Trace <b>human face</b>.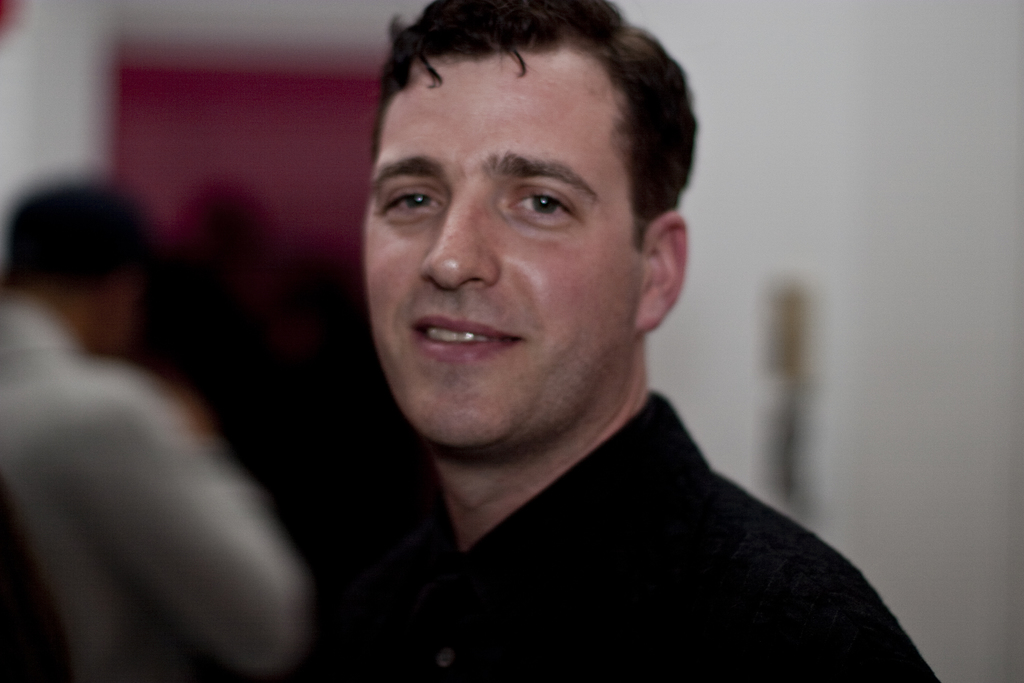
Traced to box=[363, 47, 640, 444].
